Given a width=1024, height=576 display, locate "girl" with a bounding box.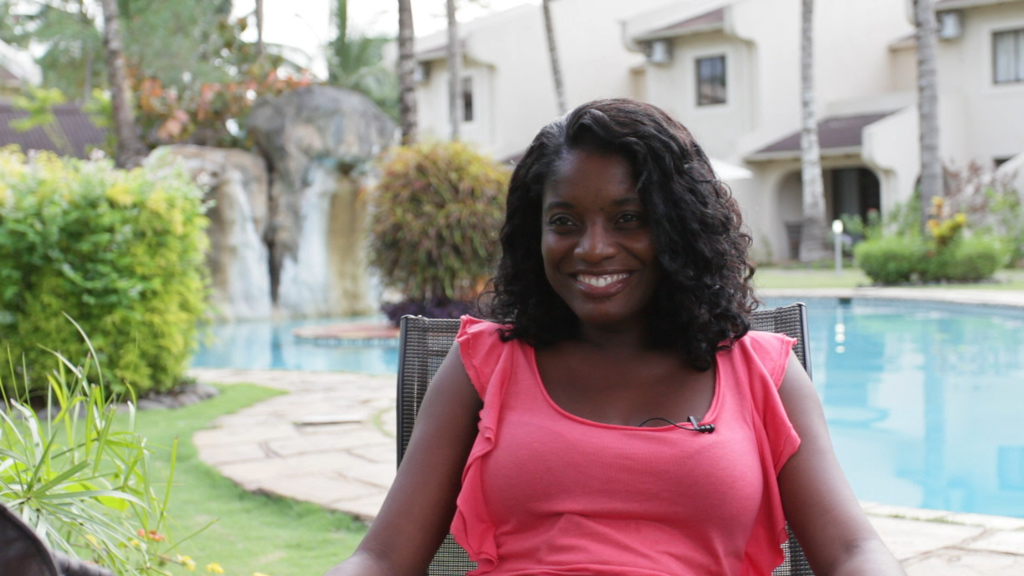
Located: left=428, top=108, right=826, bottom=573.
